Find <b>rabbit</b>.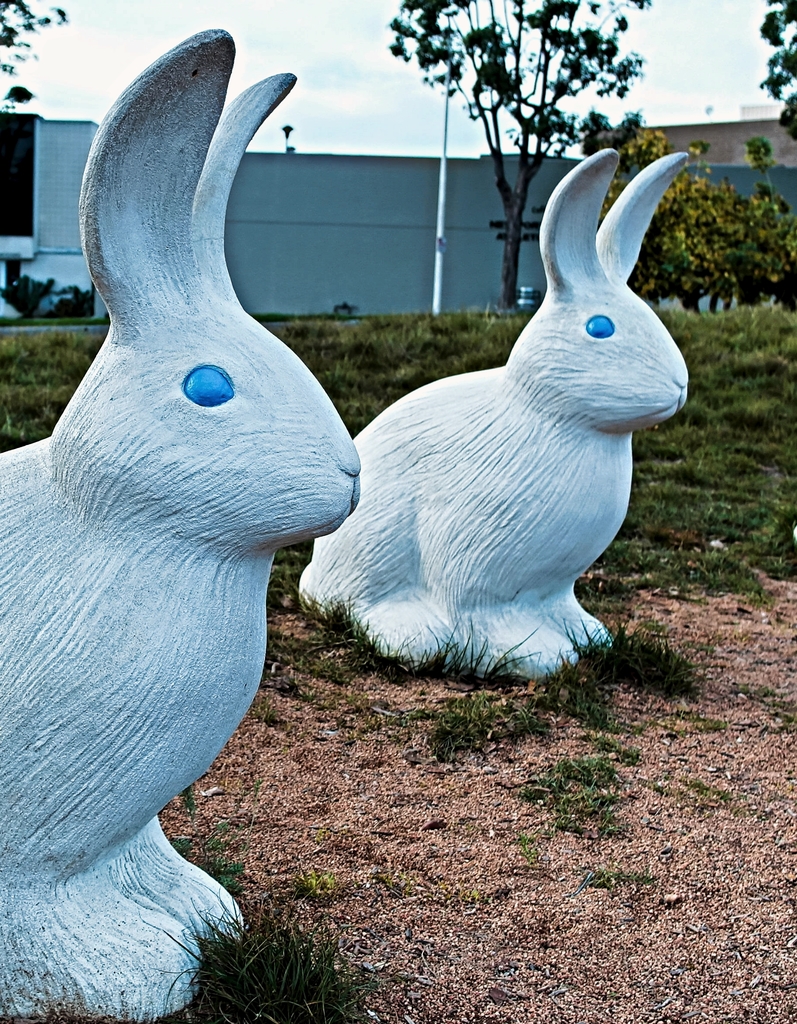
[0, 29, 361, 1023].
